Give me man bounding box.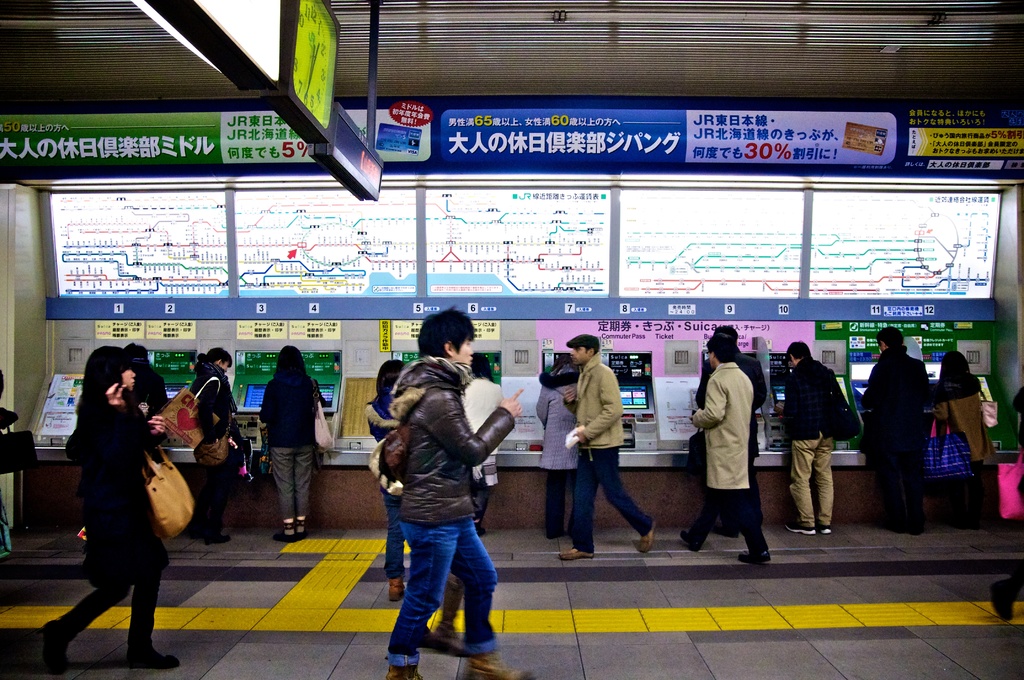
detection(693, 323, 771, 526).
